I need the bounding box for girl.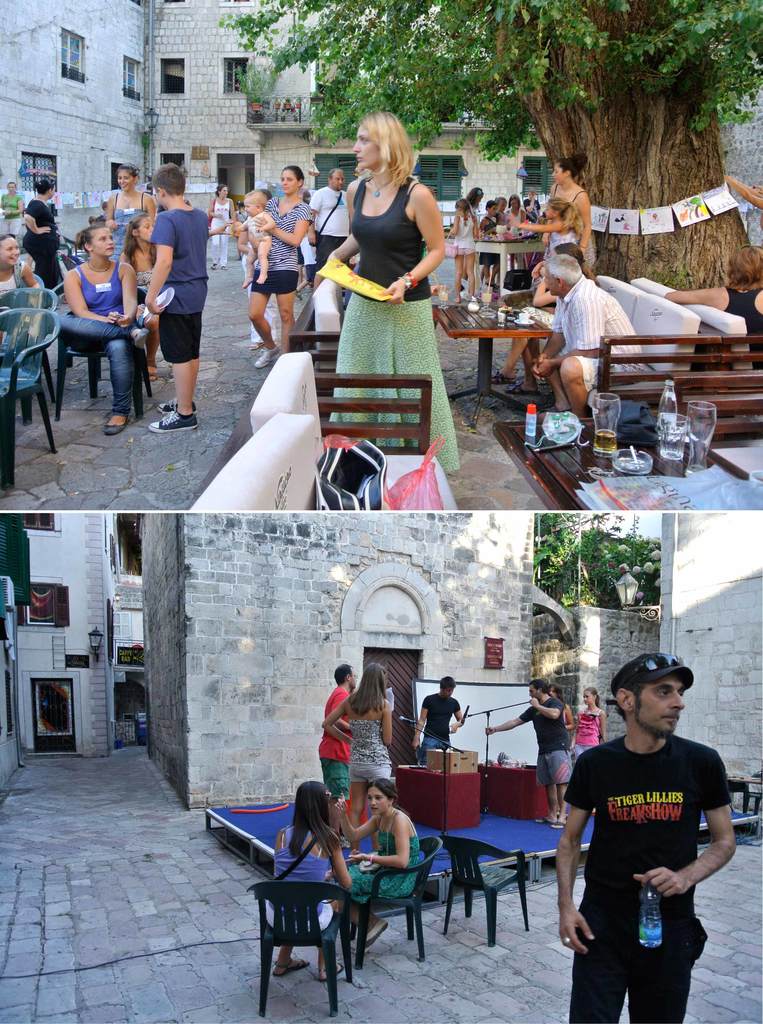
Here it is: rect(269, 783, 351, 982).
